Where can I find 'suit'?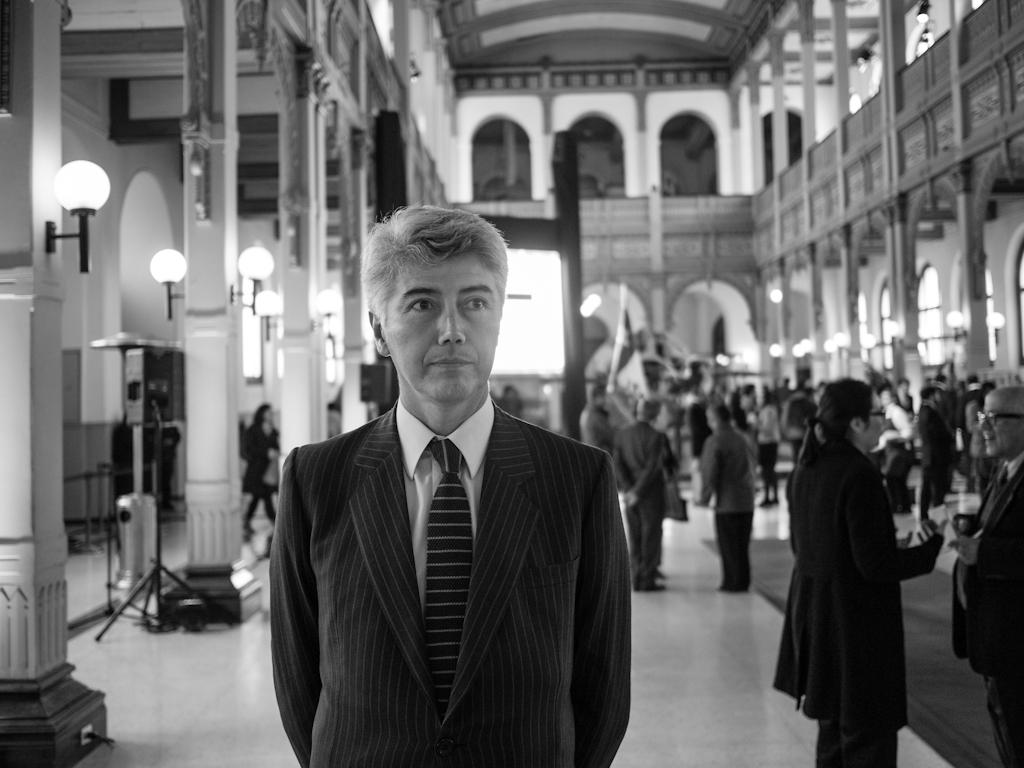
You can find it at box=[775, 439, 943, 767].
